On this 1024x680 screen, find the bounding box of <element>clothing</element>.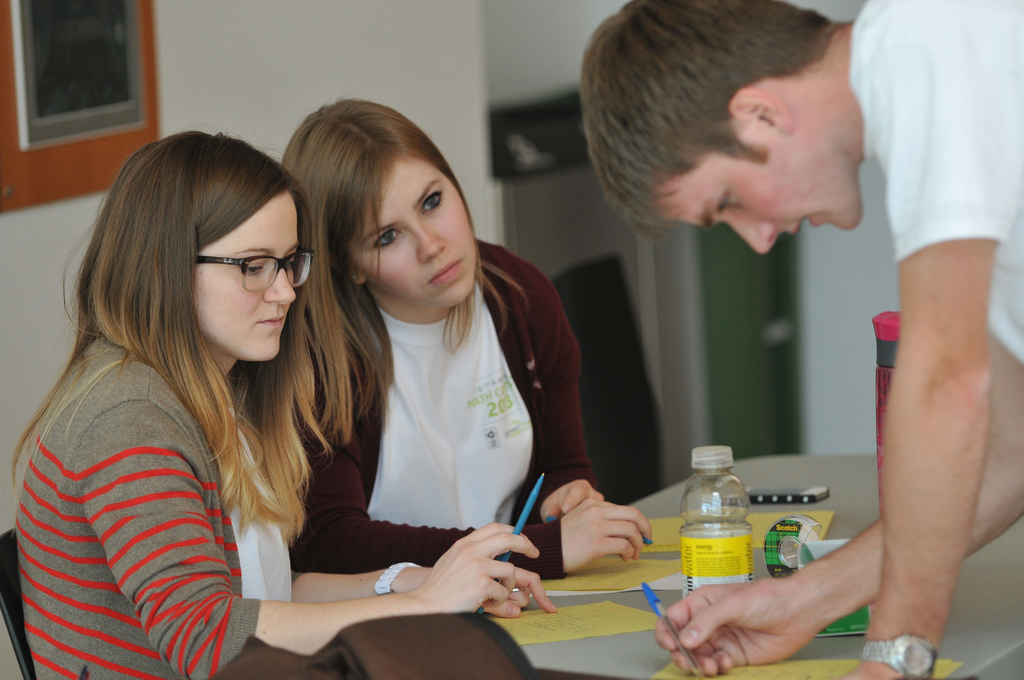
Bounding box: bbox(24, 312, 332, 679).
